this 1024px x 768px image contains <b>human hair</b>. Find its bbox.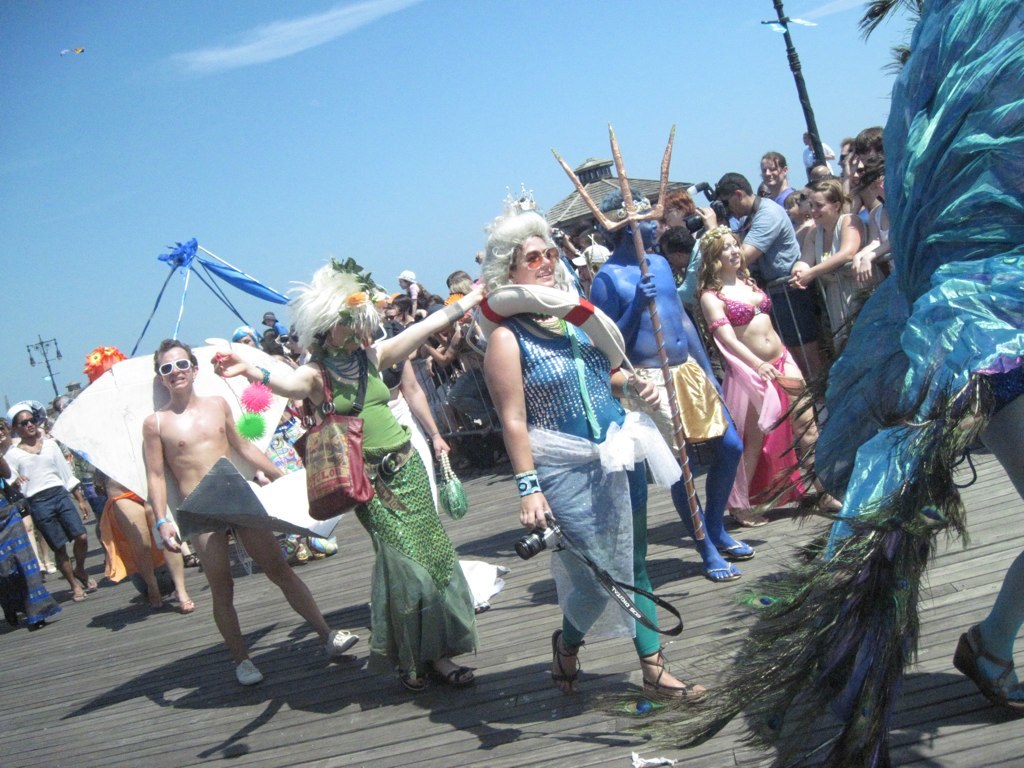
813, 181, 844, 213.
